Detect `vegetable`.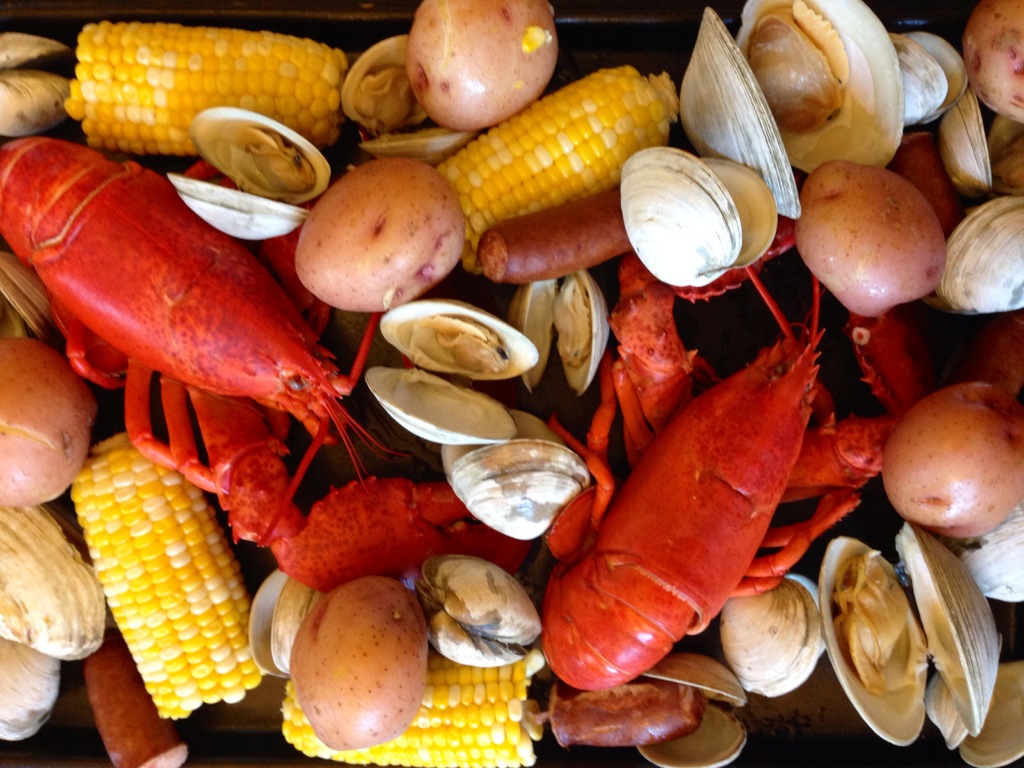
Detected at bbox(797, 157, 948, 316).
